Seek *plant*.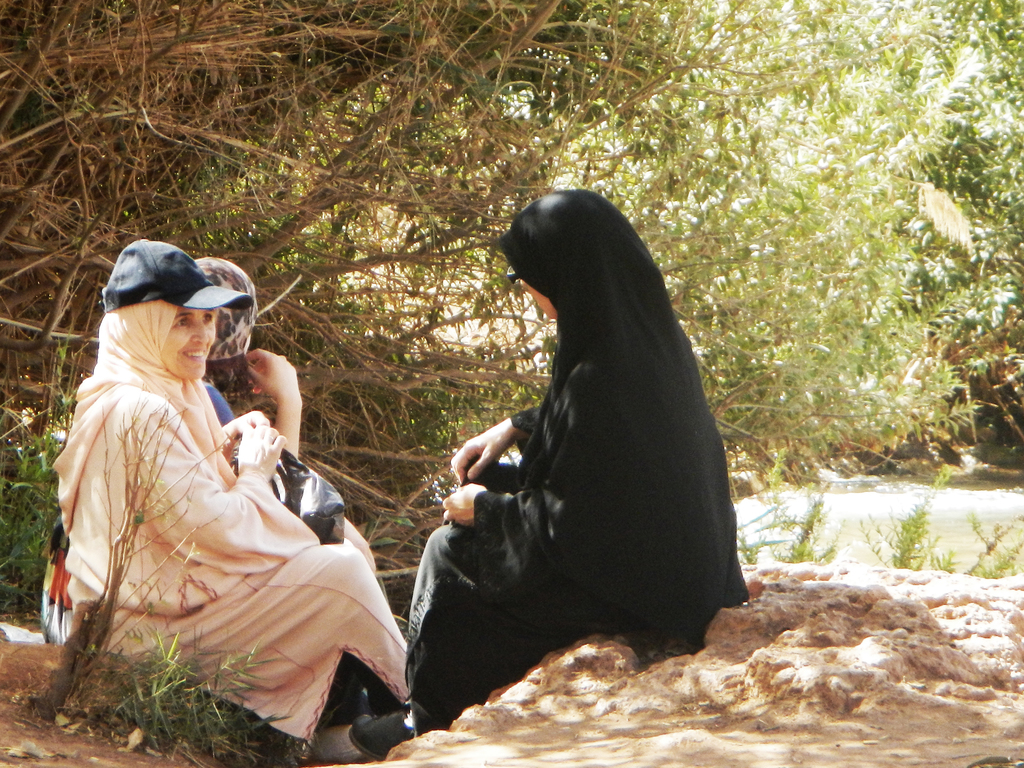
locate(740, 519, 764, 560).
